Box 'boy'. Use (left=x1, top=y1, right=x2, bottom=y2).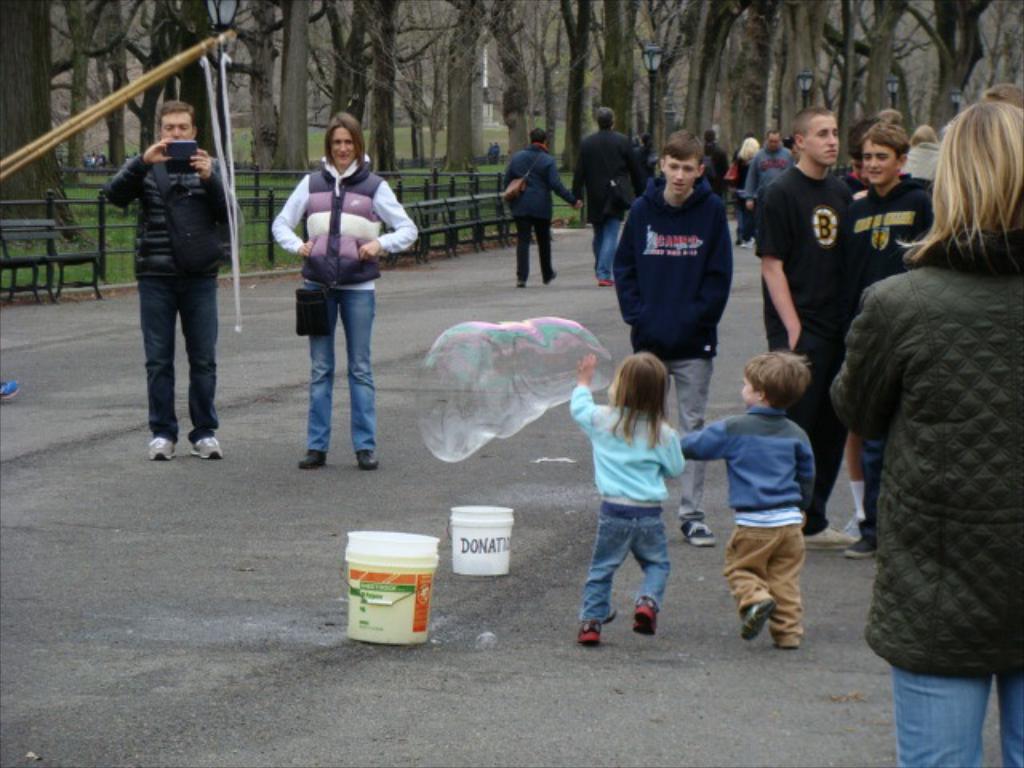
(left=696, top=339, right=840, bottom=659).
